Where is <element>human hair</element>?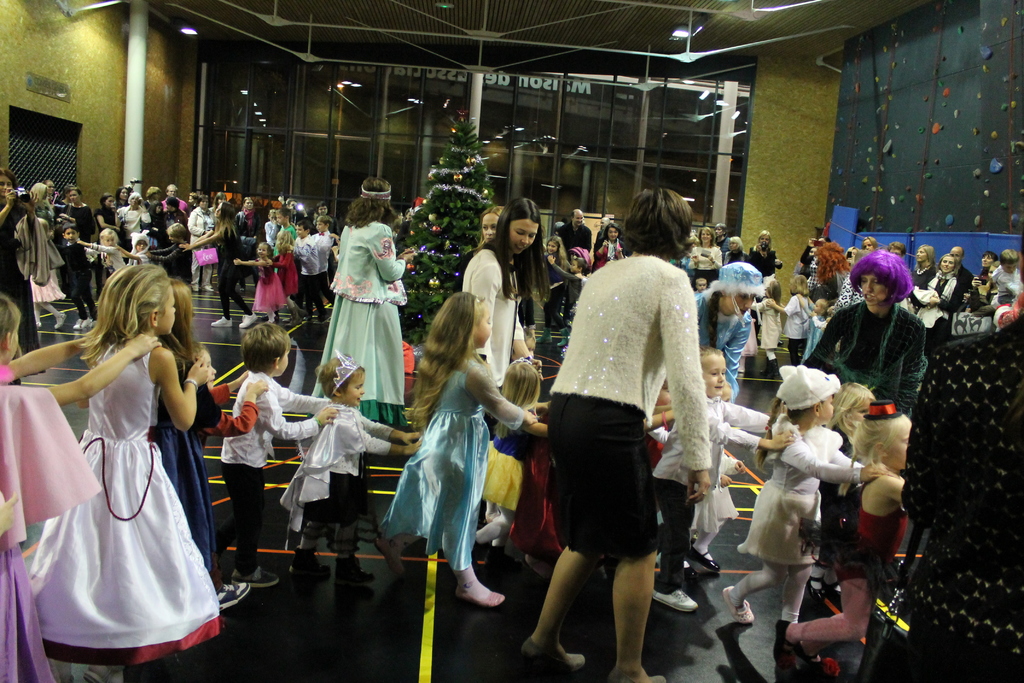
(x1=214, y1=200, x2=237, y2=238).
